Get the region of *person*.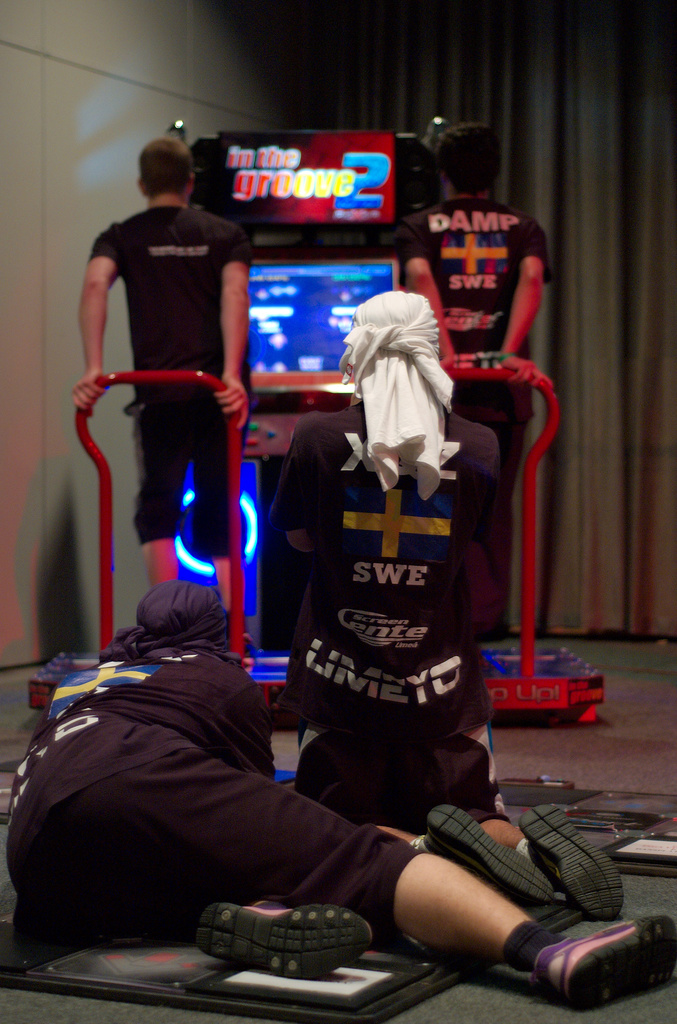
box=[266, 290, 628, 930].
